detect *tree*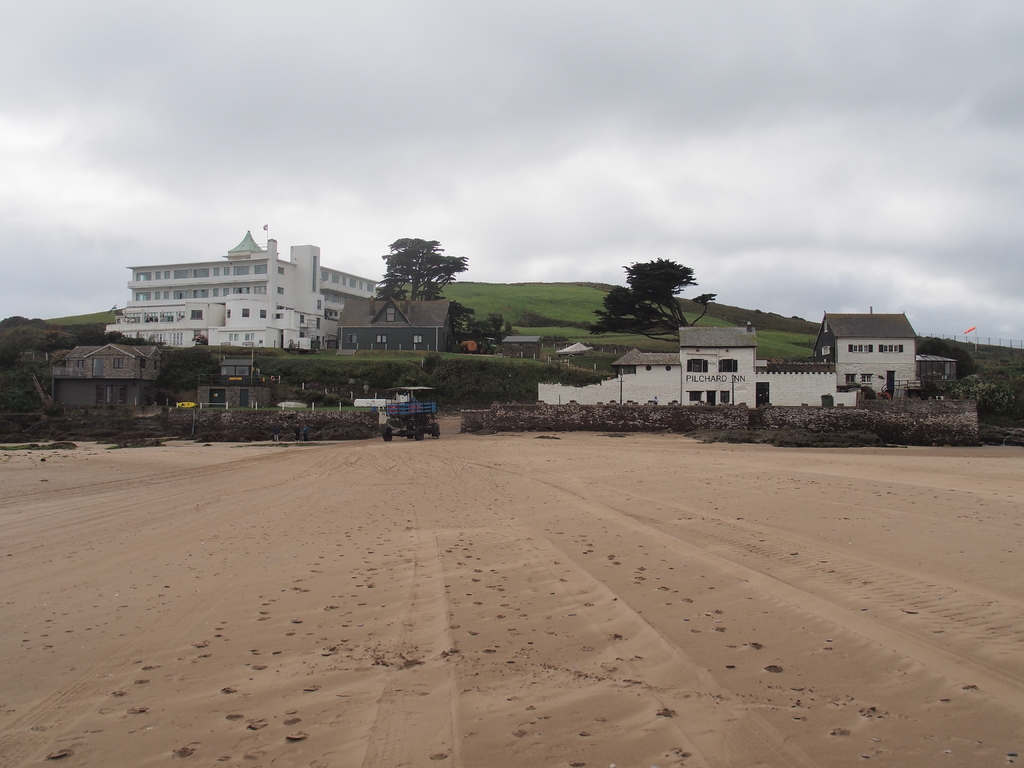
crop(916, 335, 981, 378)
